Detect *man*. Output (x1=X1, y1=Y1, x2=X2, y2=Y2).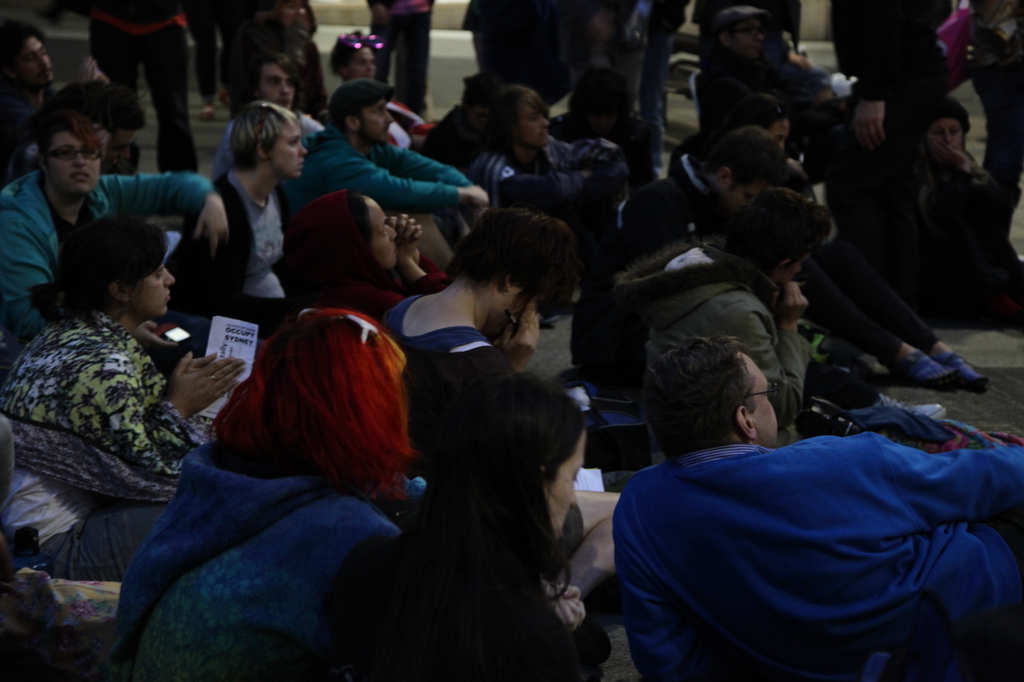
(x1=380, y1=209, x2=577, y2=376).
